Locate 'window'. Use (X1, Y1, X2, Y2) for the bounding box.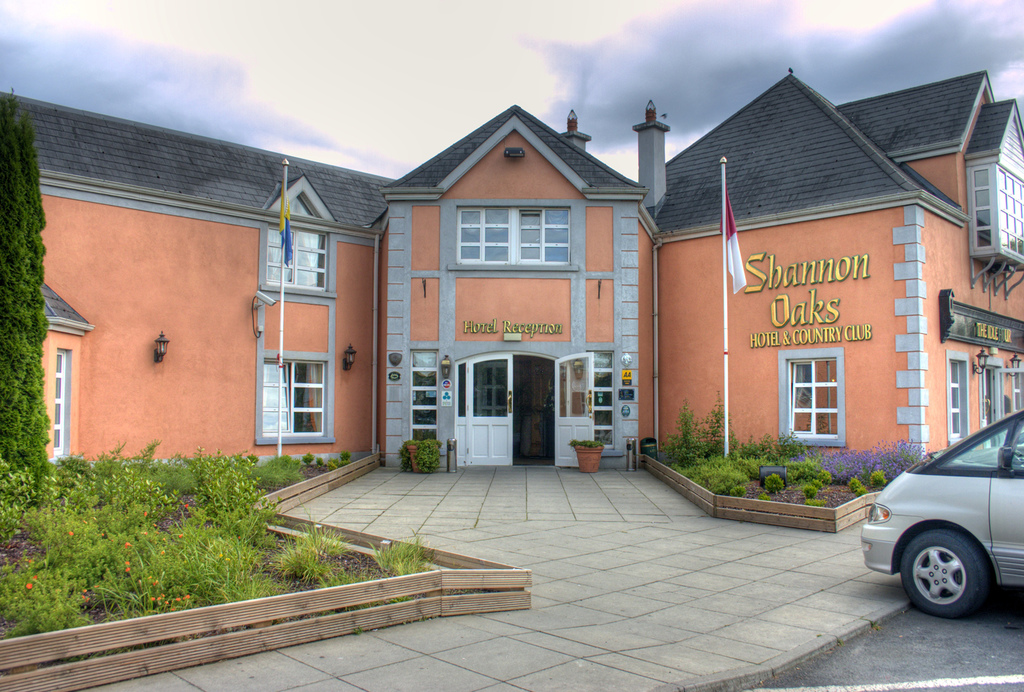
(269, 226, 328, 294).
